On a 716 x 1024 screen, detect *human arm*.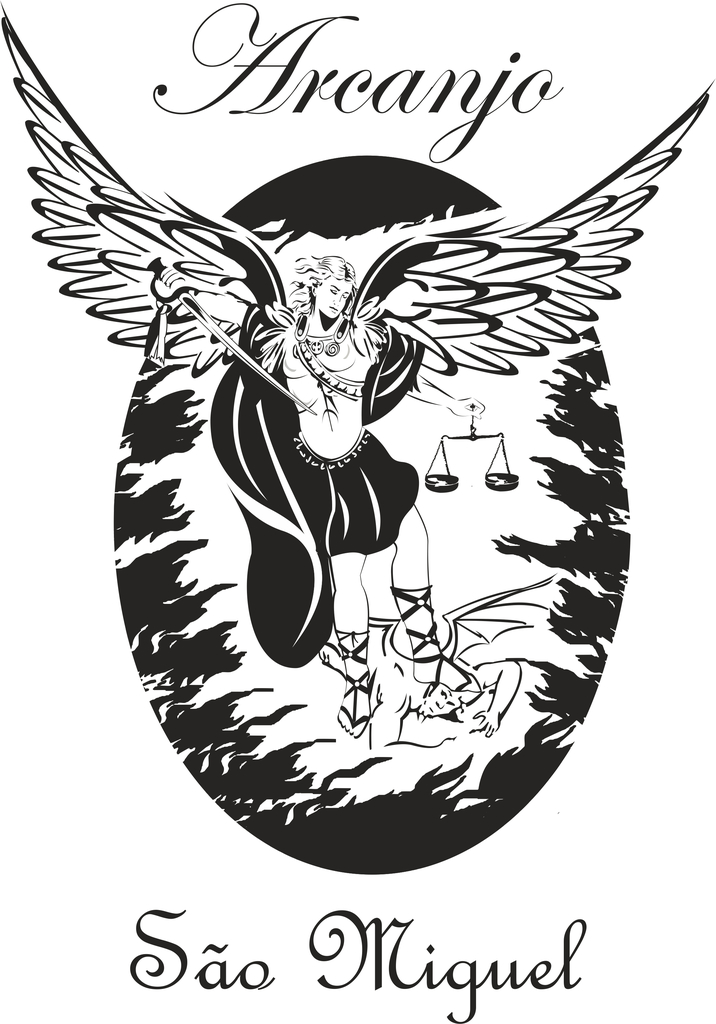
403:371:489:424.
